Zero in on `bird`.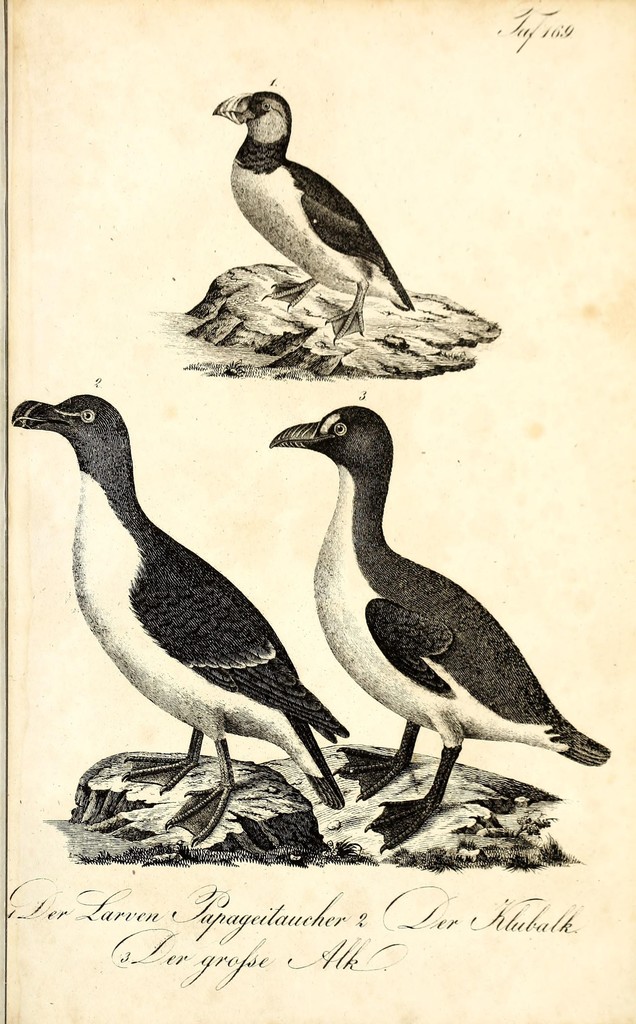
Zeroed in: (262,414,618,817).
